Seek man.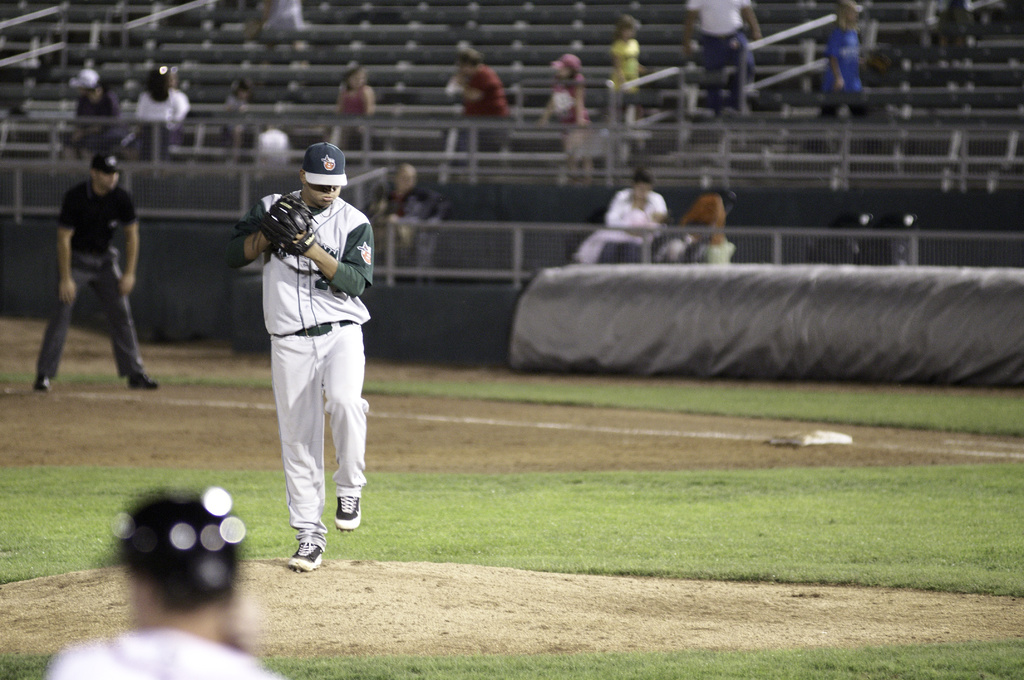
detection(227, 138, 365, 568).
